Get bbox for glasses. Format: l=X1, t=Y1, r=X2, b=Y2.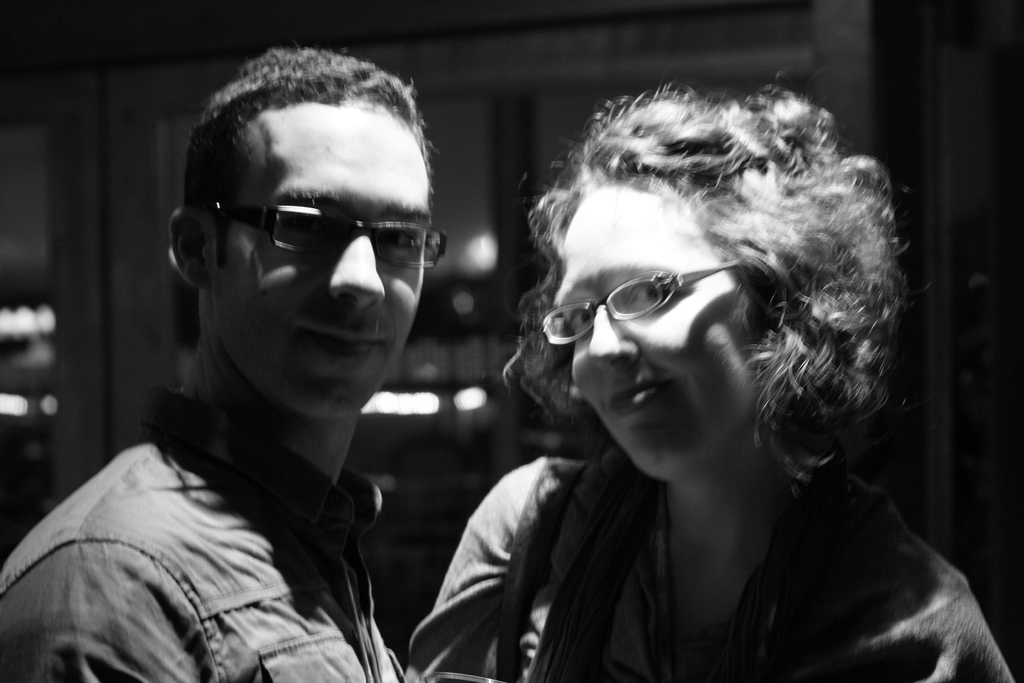
l=216, t=202, r=453, b=276.
